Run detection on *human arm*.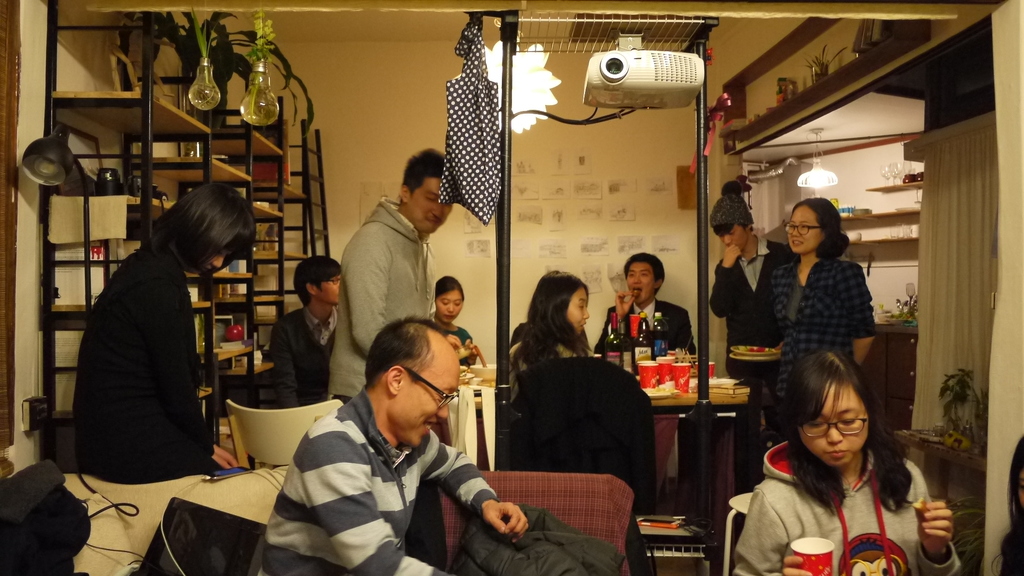
Result: [left=918, top=492, right=973, bottom=570].
